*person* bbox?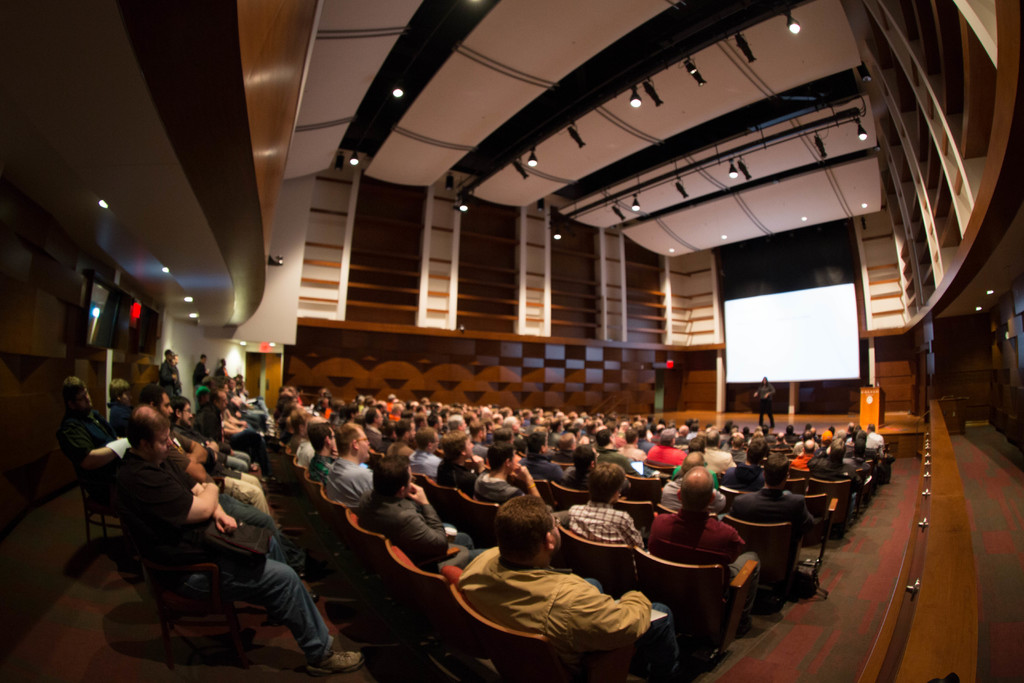
[left=365, top=448, right=449, bottom=570]
